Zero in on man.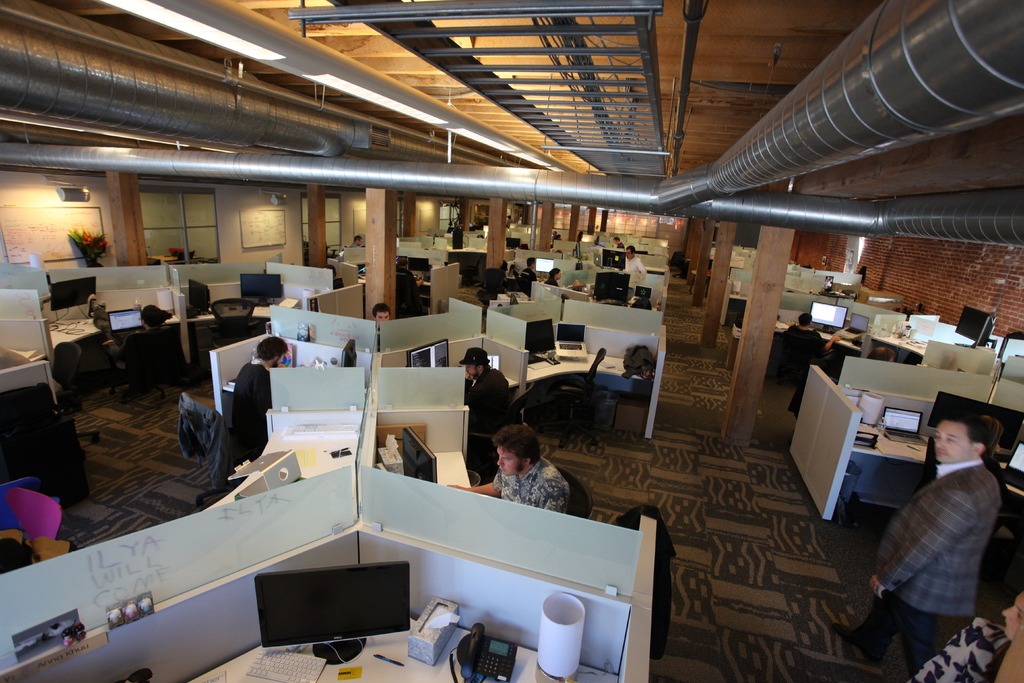
Zeroed in: [872, 409, 1017, 658].
